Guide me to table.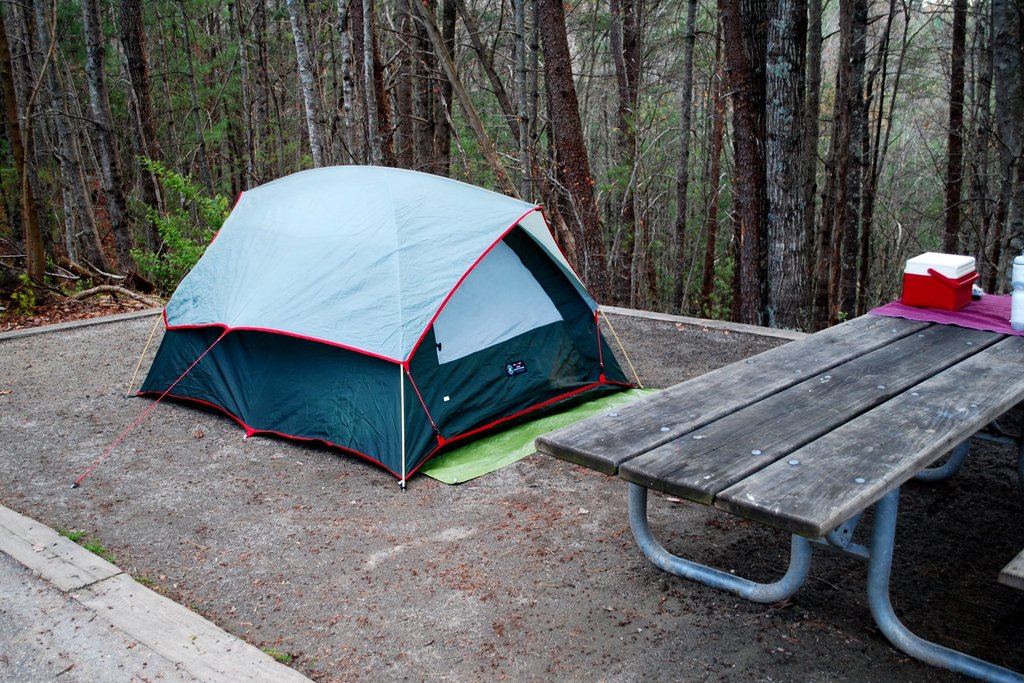
Guidance: locate(540, 347, 1023, 645).
